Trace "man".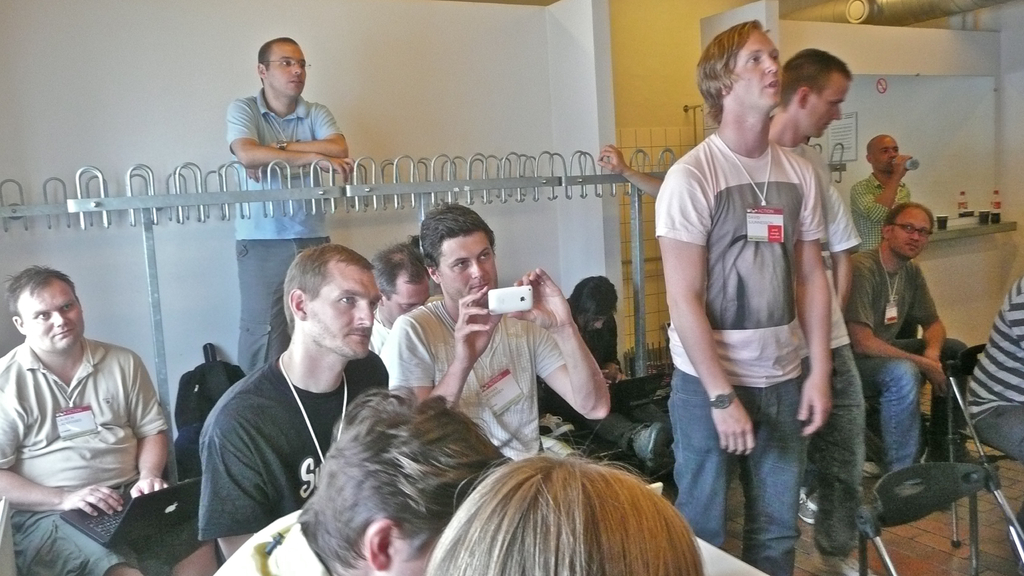
Traced to (766,46,875,575).
